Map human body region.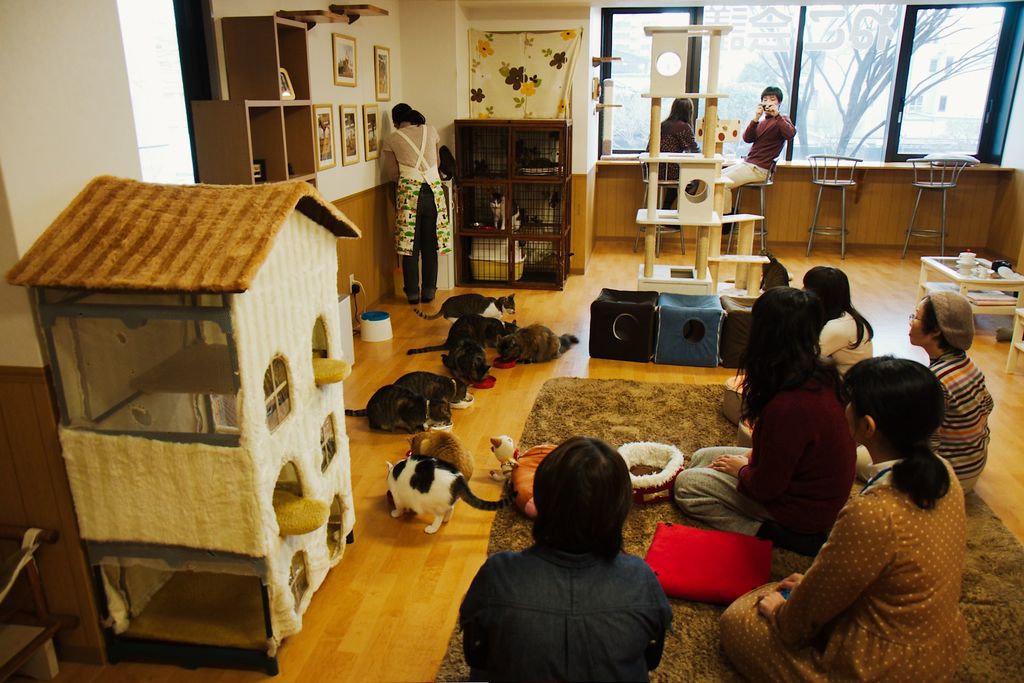
Mapped to (x1=673, y1=284, x2=856, y2=541).
